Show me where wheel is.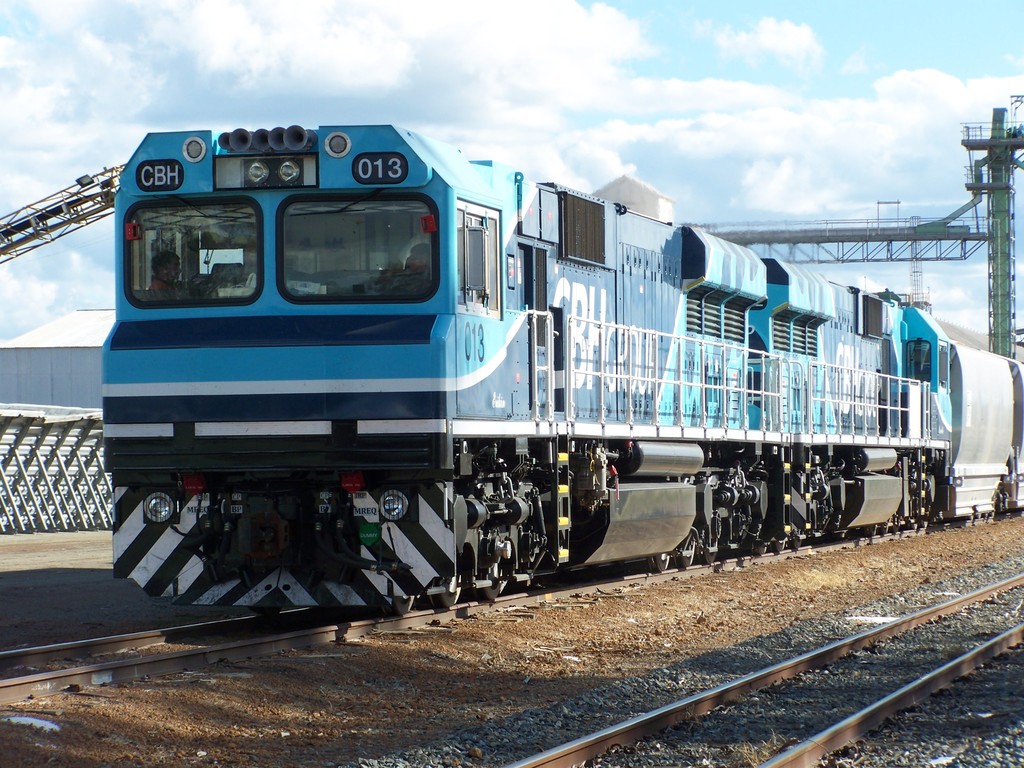
wheel is at box=[648, 552, 671, 575].
